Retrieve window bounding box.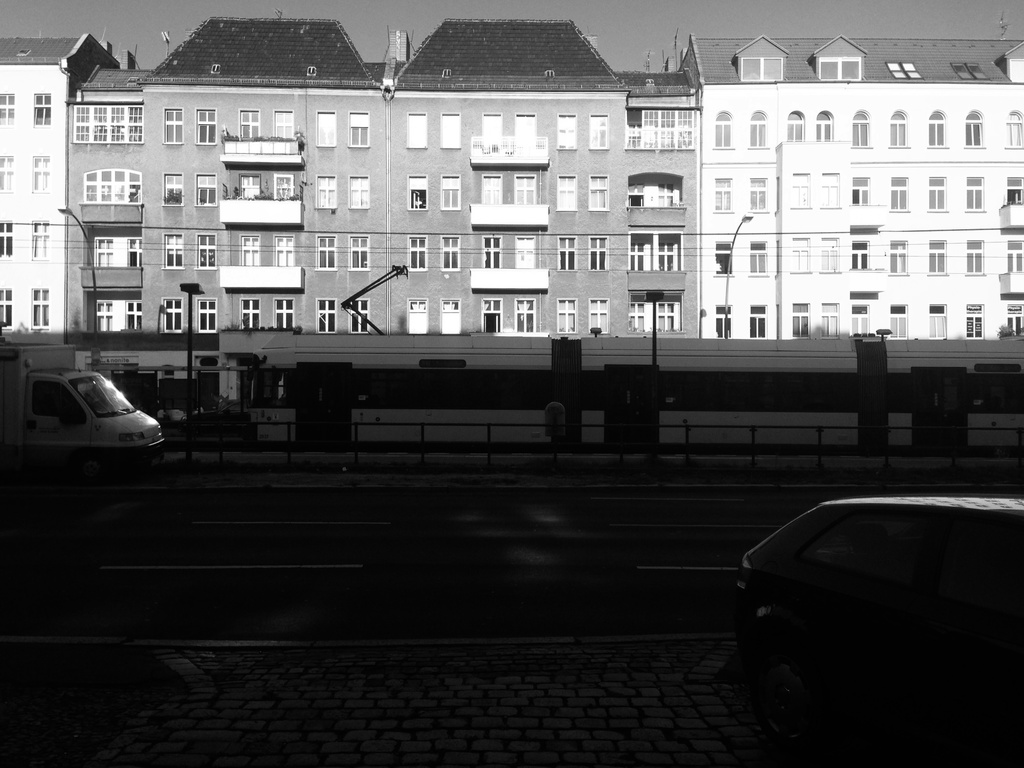
Bounding box: [left=890, top=304, right=908, bottom=341].
